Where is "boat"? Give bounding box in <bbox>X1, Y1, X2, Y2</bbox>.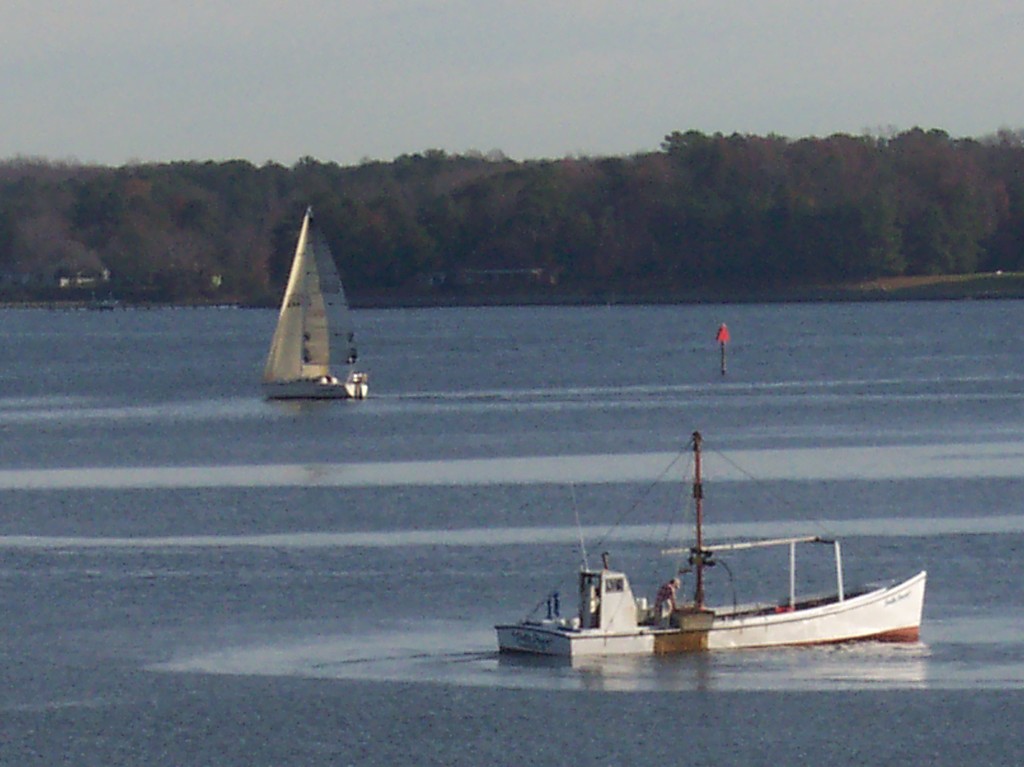
<bbox>463, 439, 951, 682</bbox>.
